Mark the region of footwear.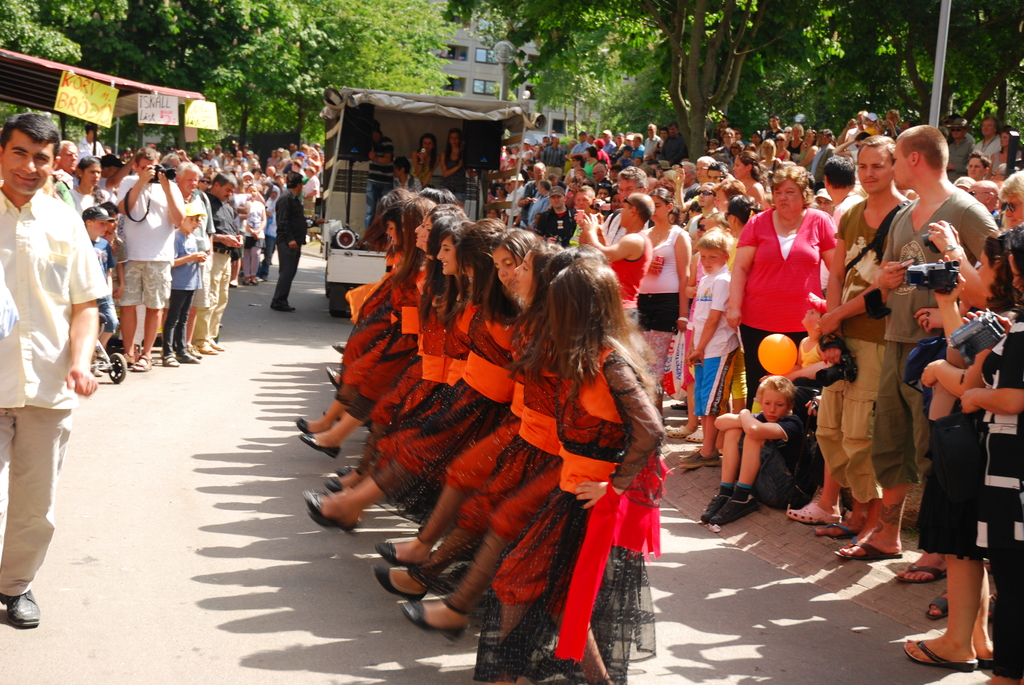
Region: <bbox>925, 631, 996, 668</bbox>.
